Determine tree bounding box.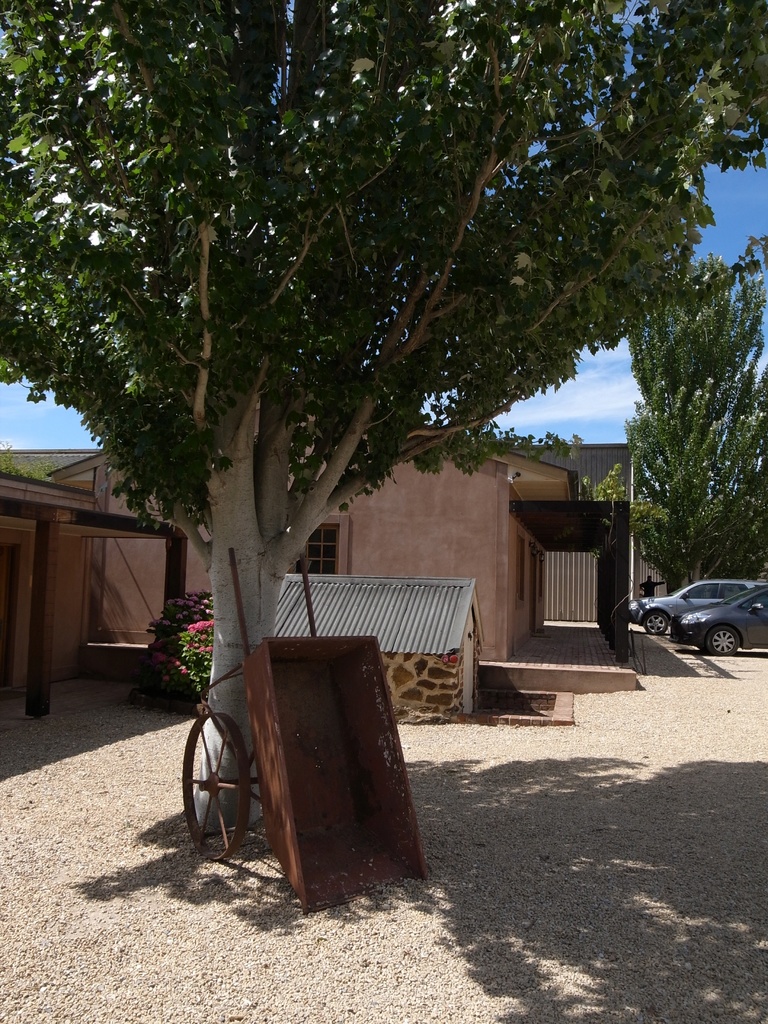
Determined: bbox(618, 225, 767, 413).
